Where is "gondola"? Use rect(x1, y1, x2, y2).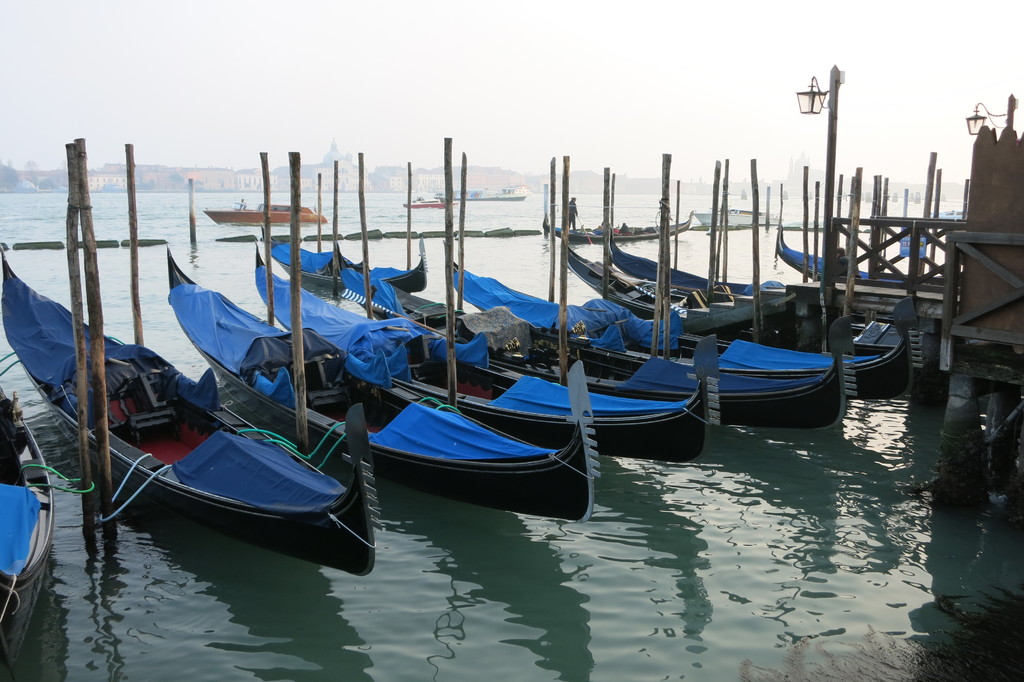
rect(244, 236, 714, 466).
